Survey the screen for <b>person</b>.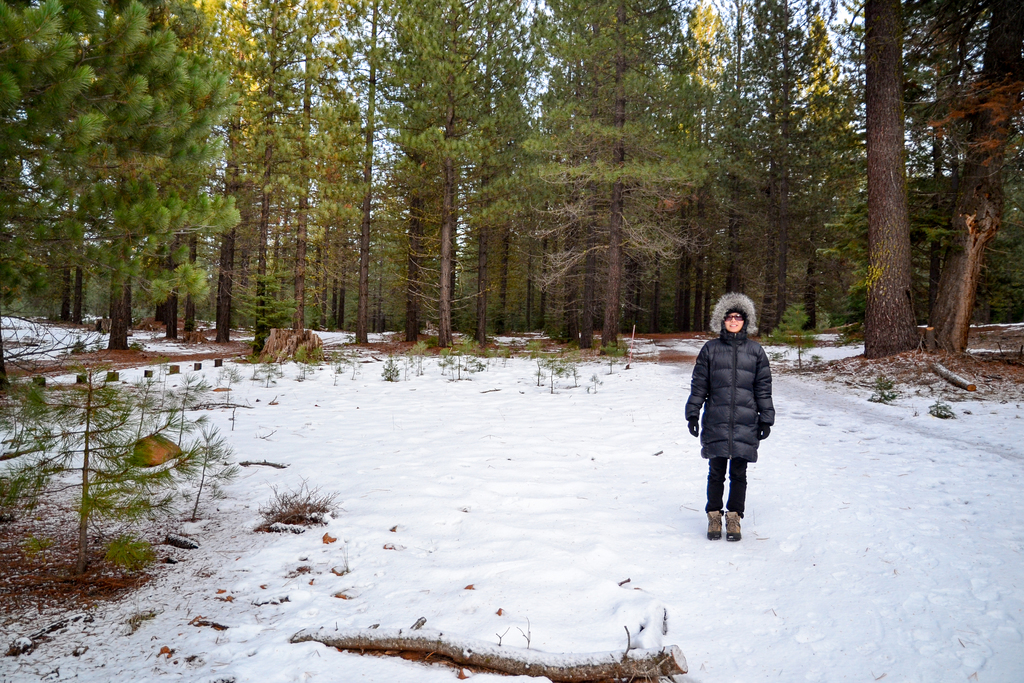
Survey found: crop(692, 307, 778, 552).
